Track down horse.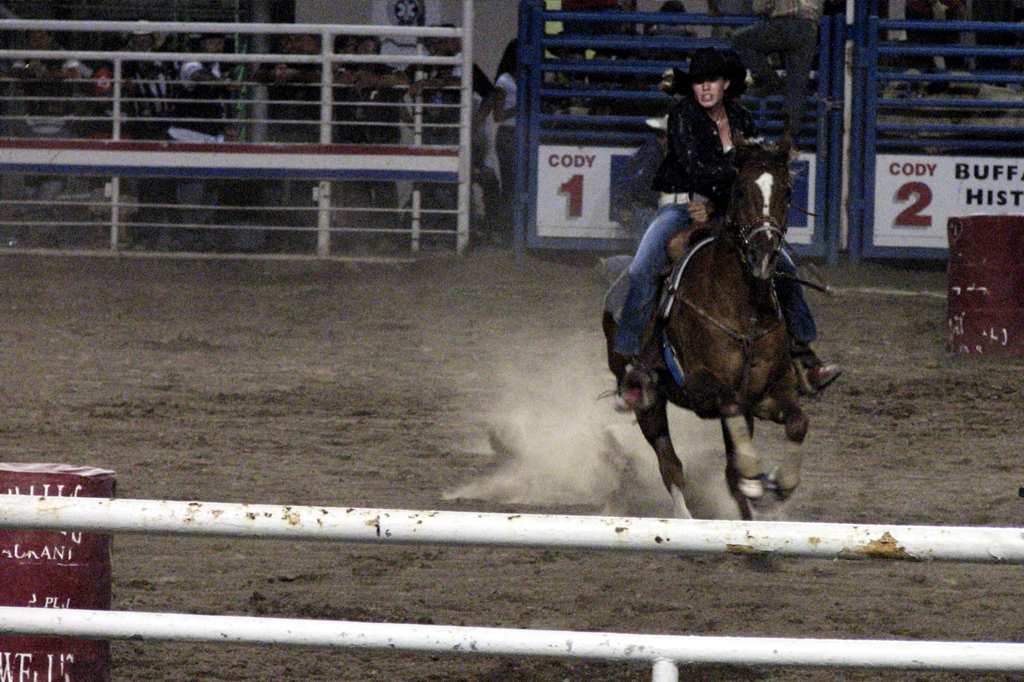
Tracked to Rect(604, 122, 813, 522).
